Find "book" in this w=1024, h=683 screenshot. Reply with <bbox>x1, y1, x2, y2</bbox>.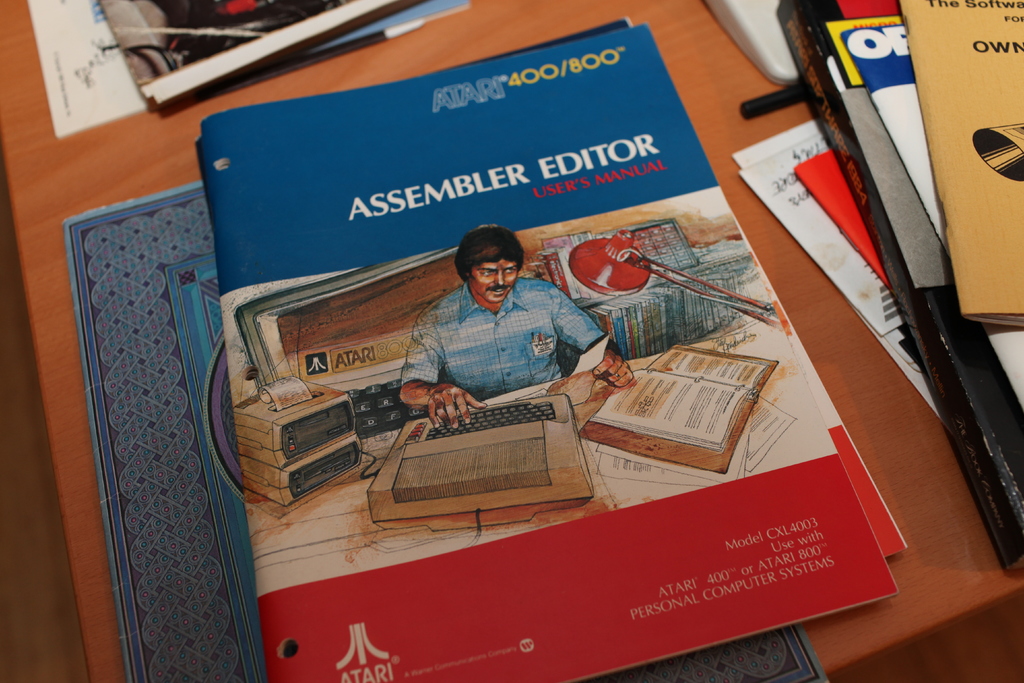
<bbox>196, 15, 909, 682</bbox>.
